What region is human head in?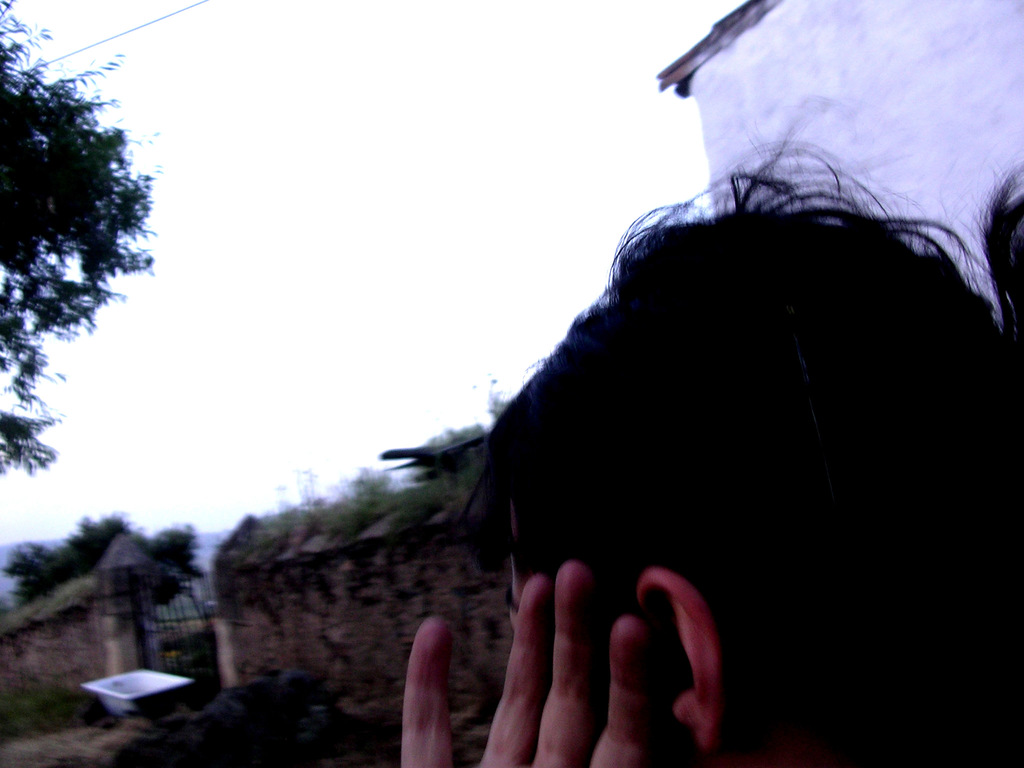
box(444, 119, 1023, 767).
